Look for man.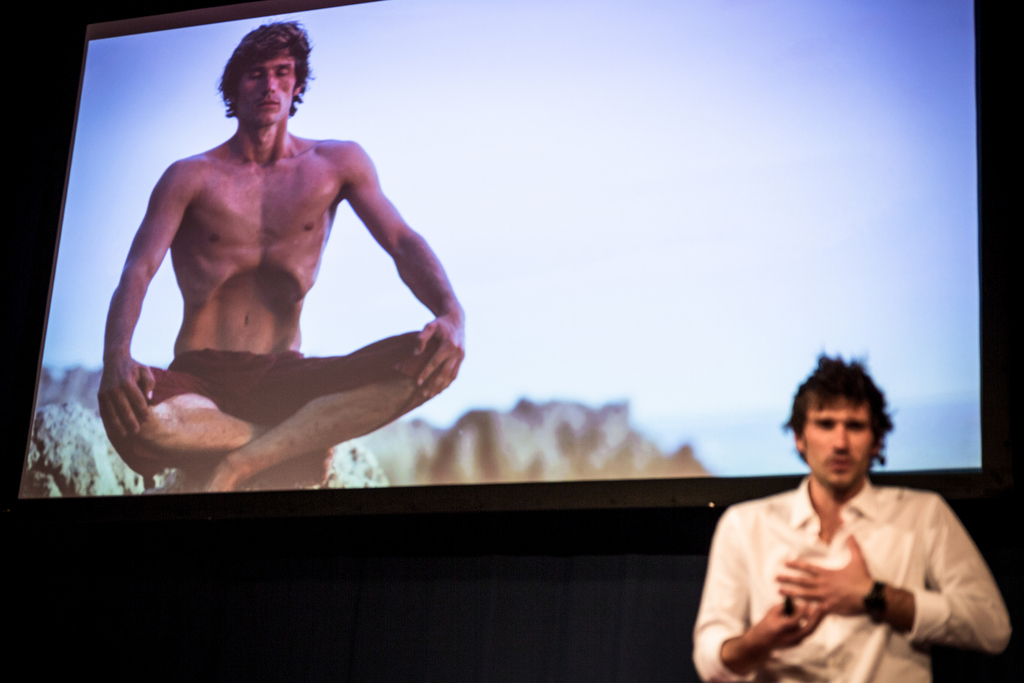
Found: bbox=(694, 344, 1011, 682).
